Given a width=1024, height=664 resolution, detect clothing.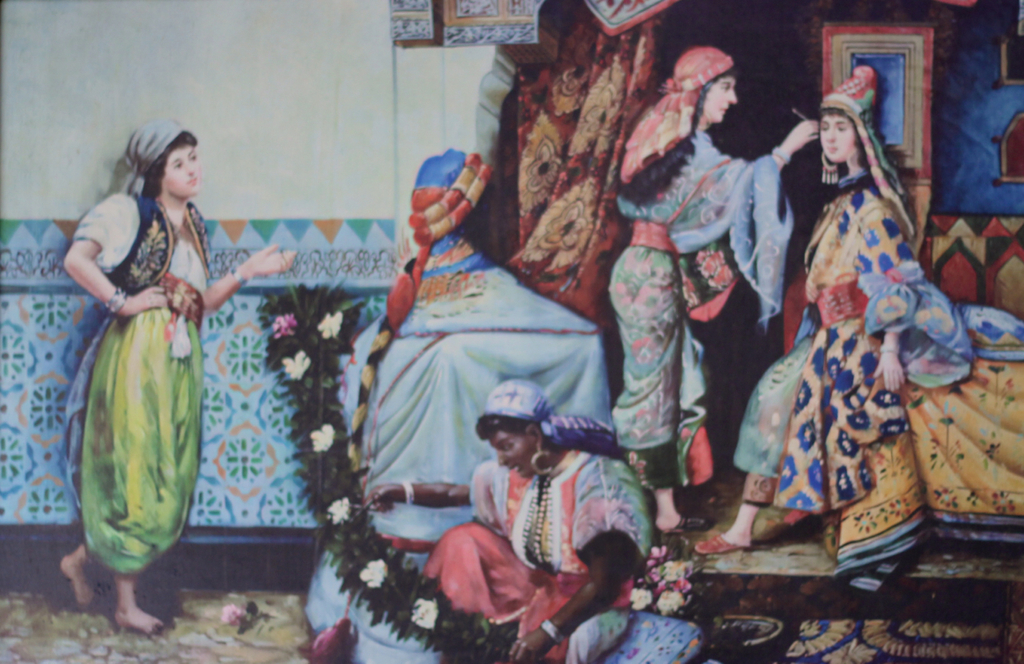
<box>608,42,796,493</box>.
